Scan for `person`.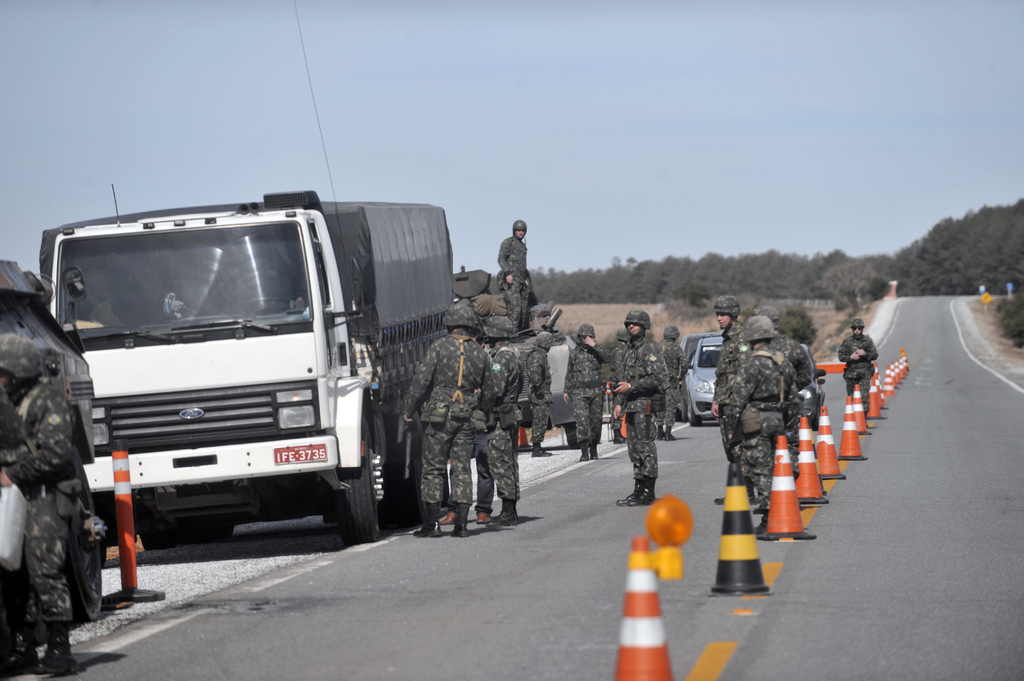
Scan result: [left=614, top=309, right=667, bottom=508].
